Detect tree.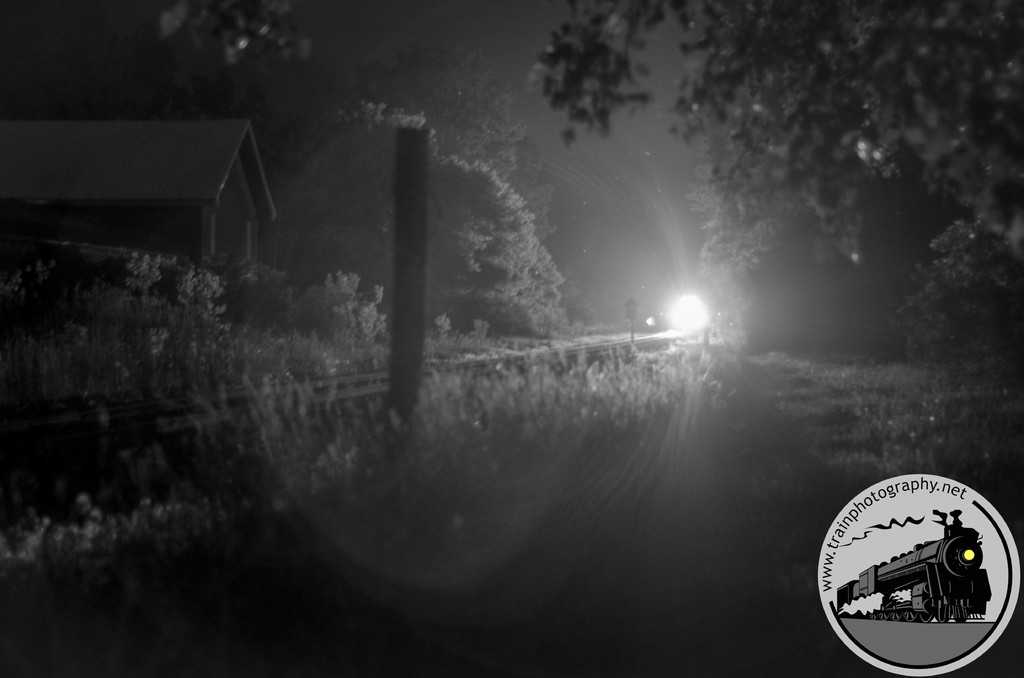
Detected at box(282, 111, 566, 350).
